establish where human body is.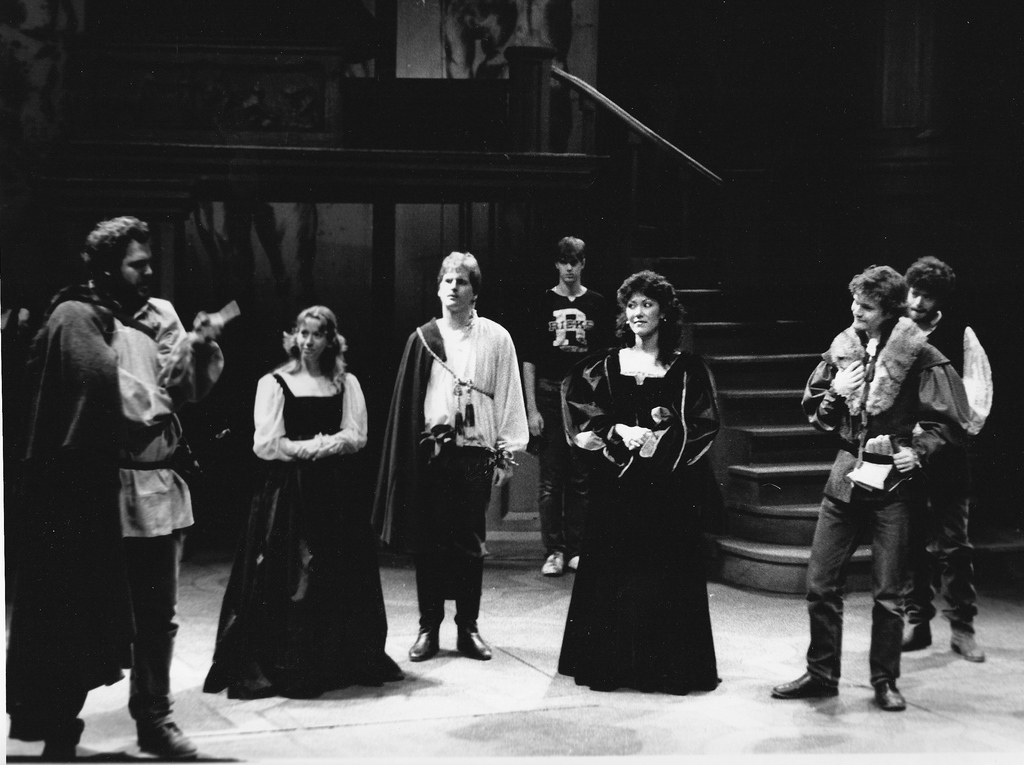
Established at (x1=4, y1=293, x2=227, y2=757).
